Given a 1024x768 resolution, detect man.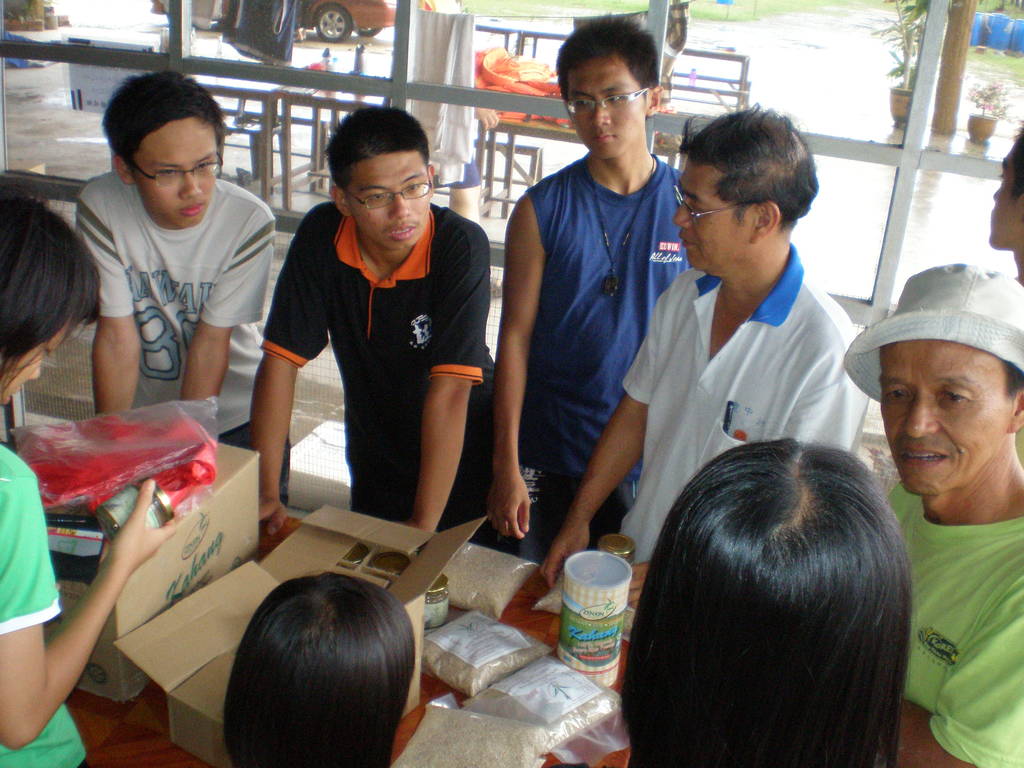
814, 237, 1023, 762.
